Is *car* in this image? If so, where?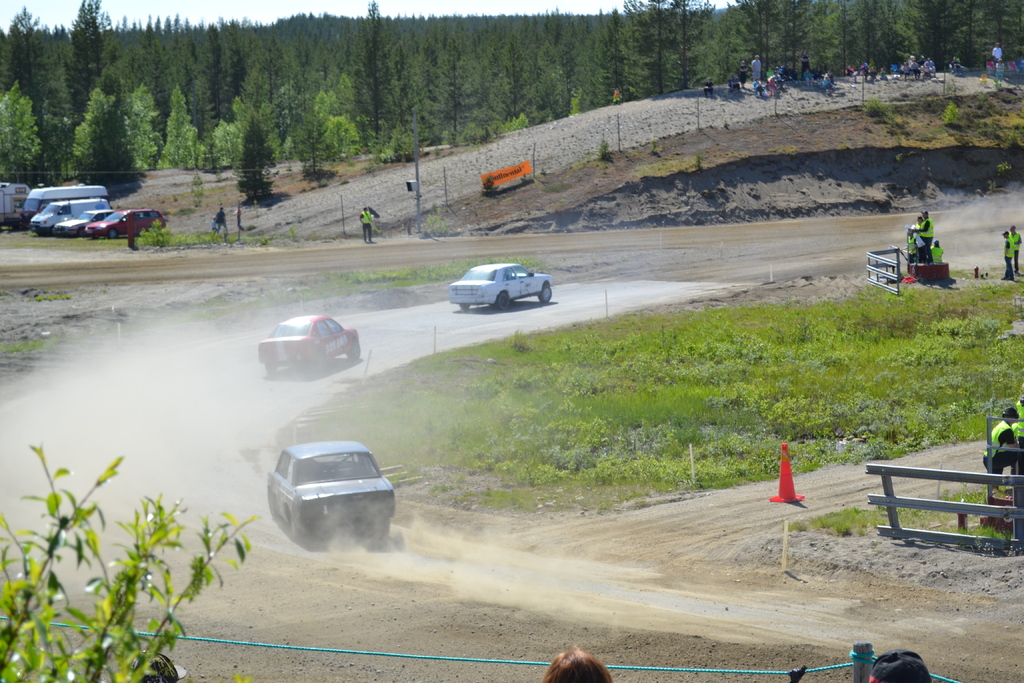
Yes, at bbox(449, 265, 554, 311).
